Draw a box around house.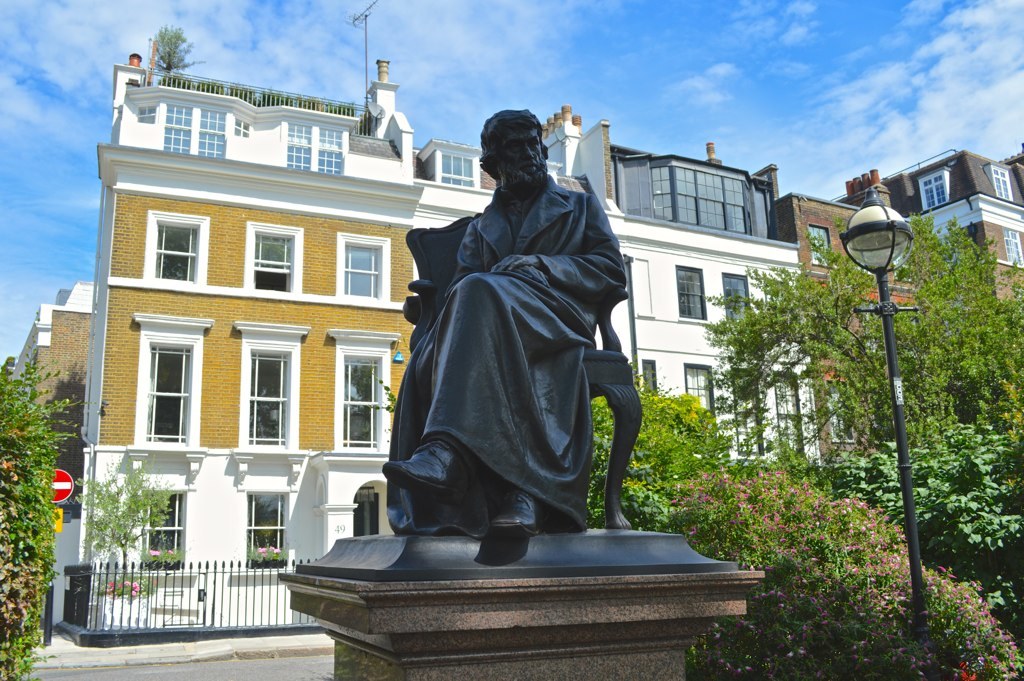
BBox(841, 145, 1023, 301).
